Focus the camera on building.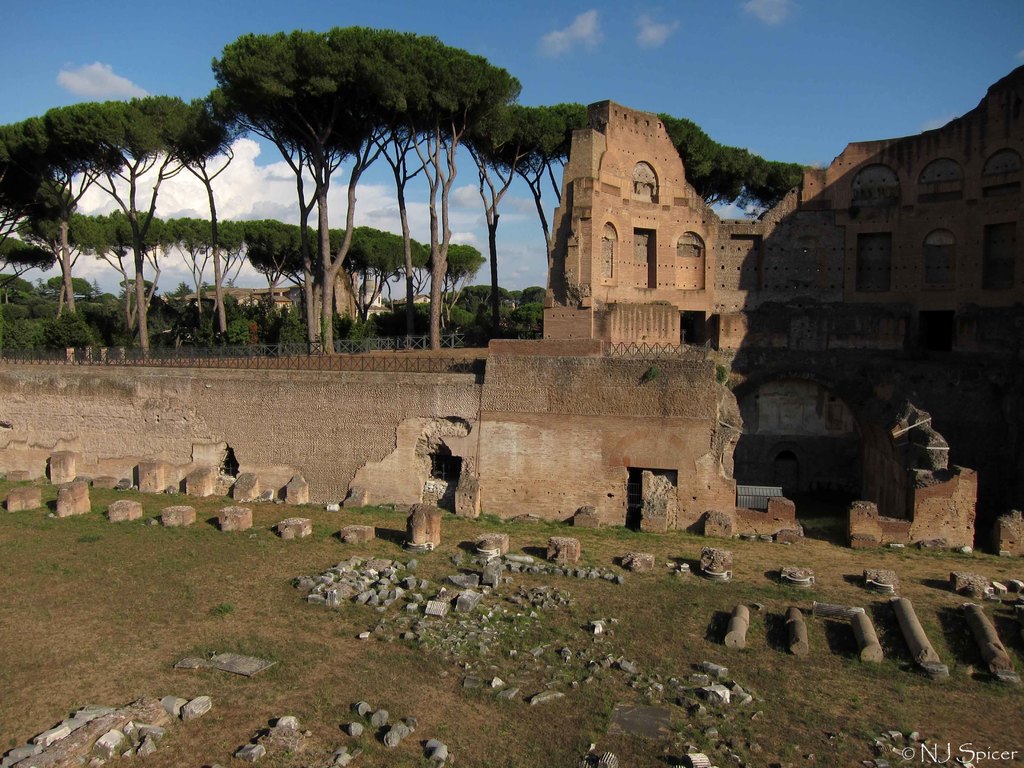
Focus region: (0, 65, 1023, 534).
